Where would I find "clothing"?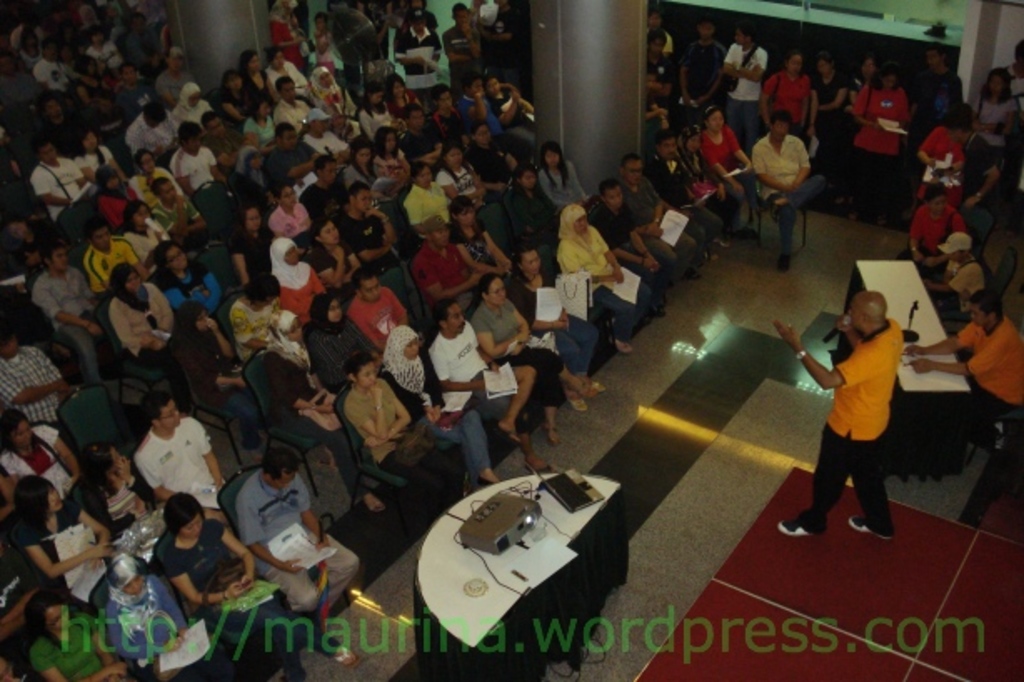
At <box>173,312,255,424</box>.
